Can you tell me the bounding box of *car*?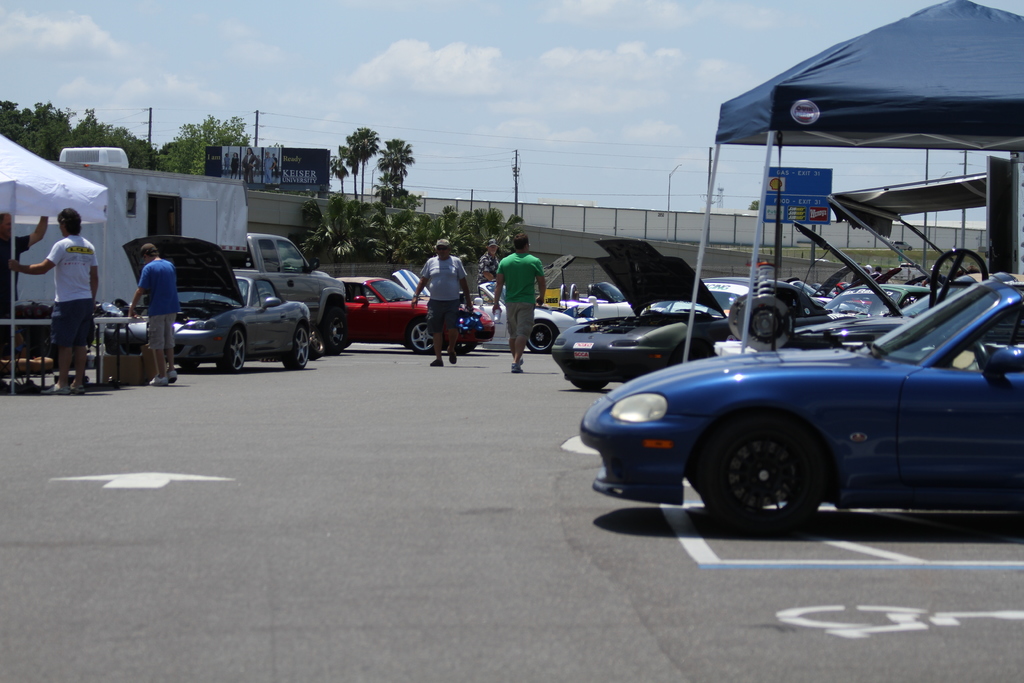
(x1=337, y1=273, x2=486, y2=359).
